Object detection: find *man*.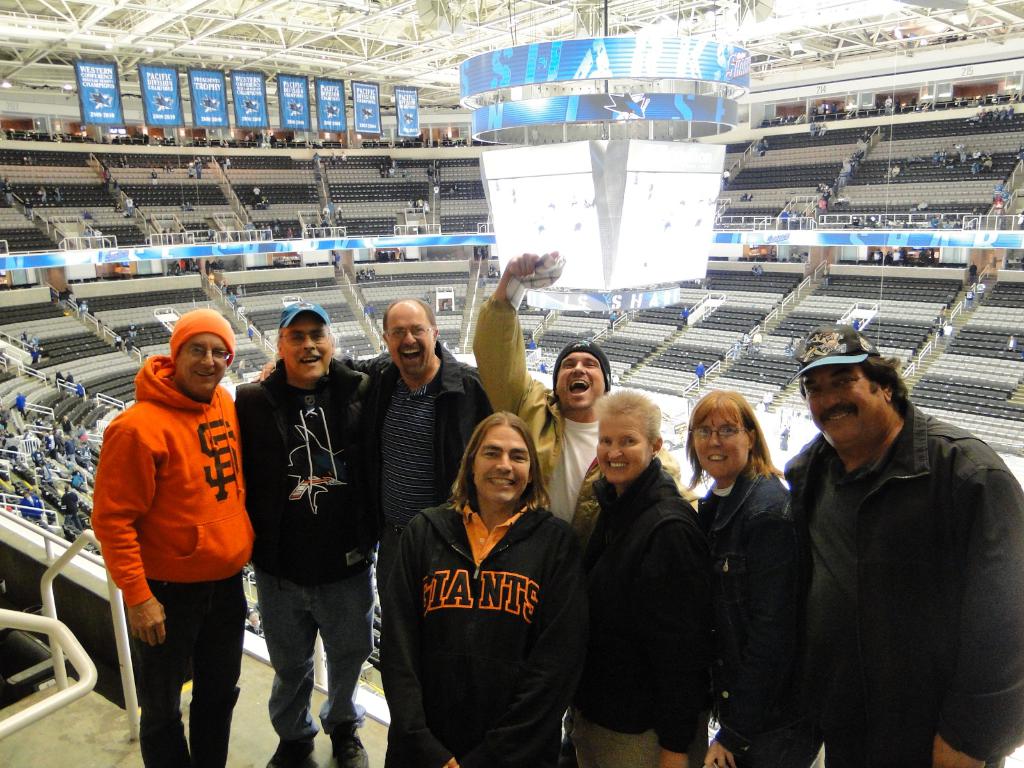
region(770, 314, 1011, 765).
